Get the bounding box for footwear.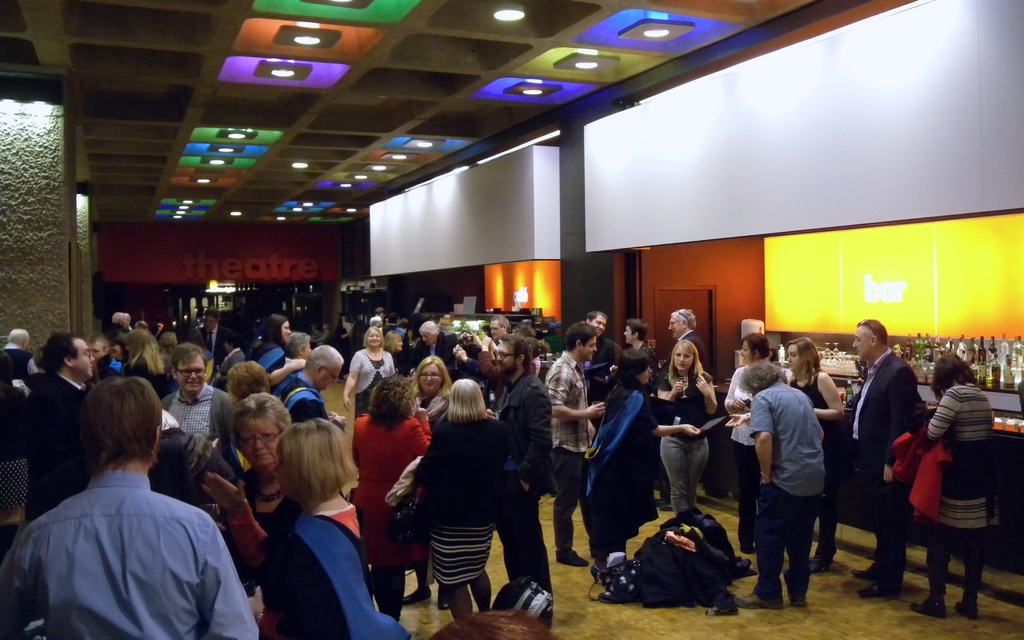
<bbox>810, 556, 830, 575</bbox>.
